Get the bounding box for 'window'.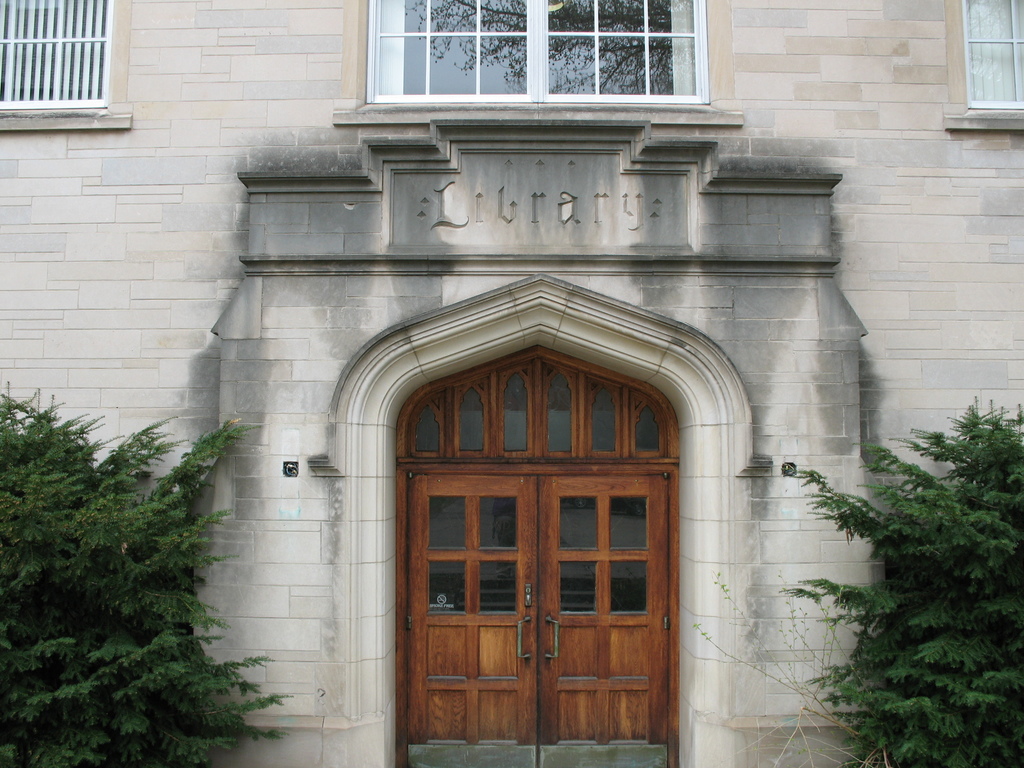
rect(358, 0, 714, 109).
